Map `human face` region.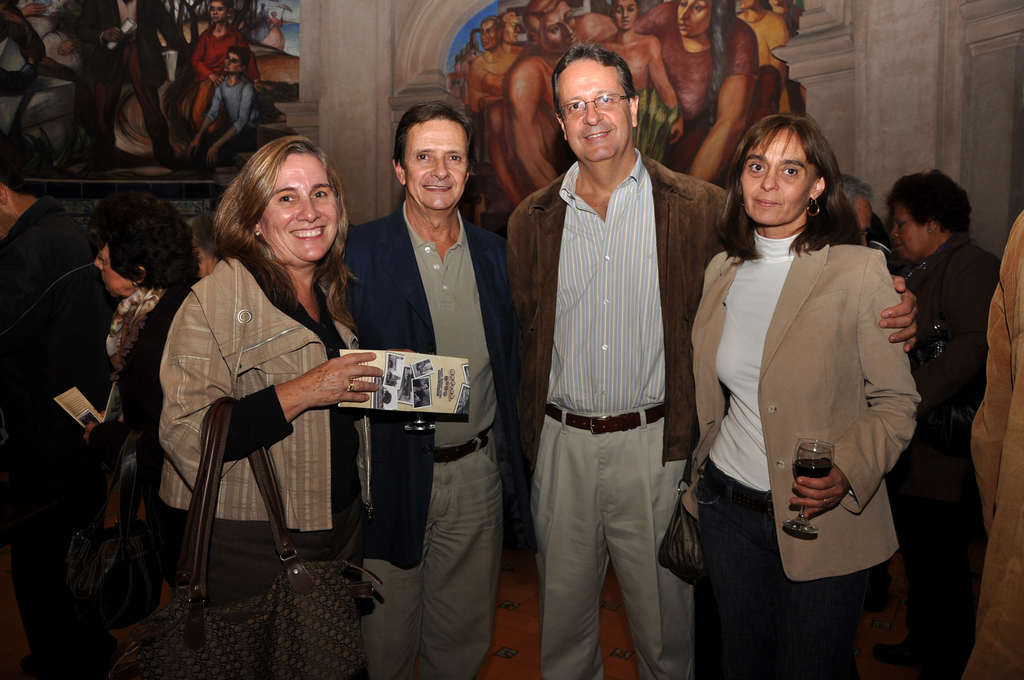
Mapped to locate(890, 198, 931, 259).
